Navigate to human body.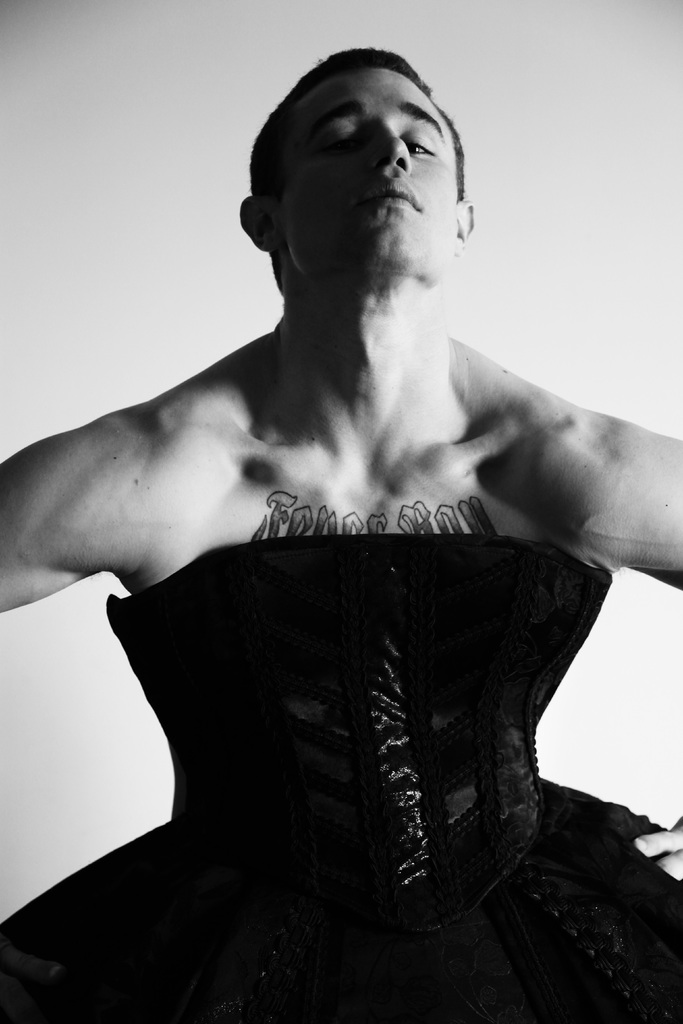
Navigation target: crop(0, 42, 681, 1021).
